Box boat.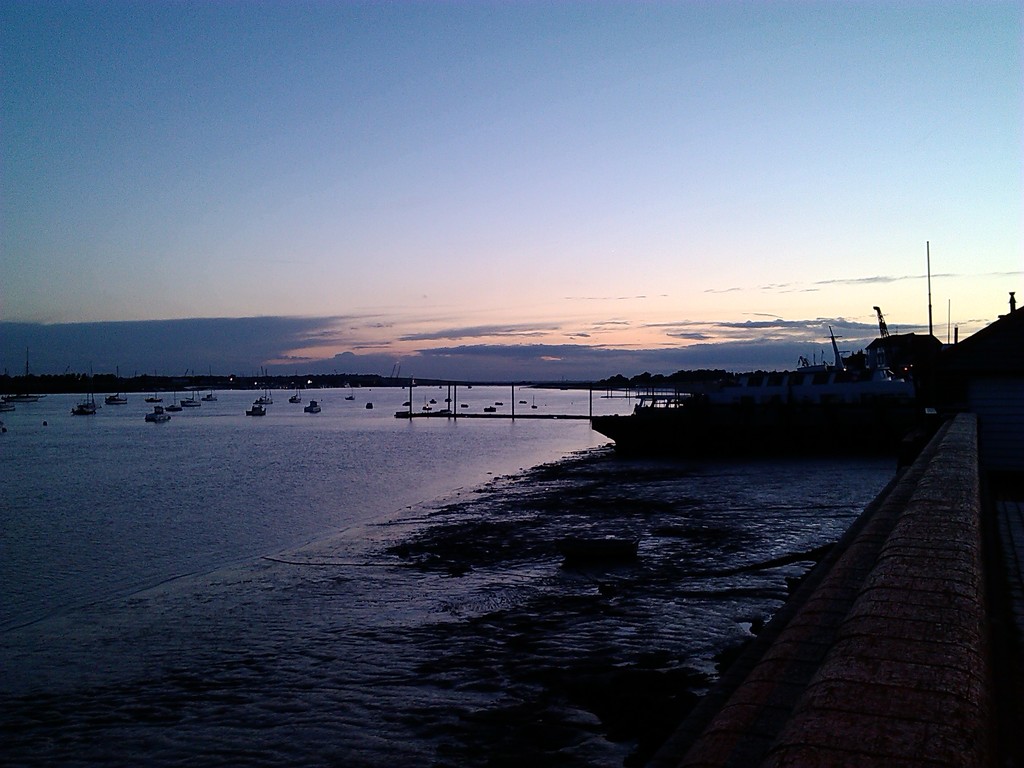
l=244, t=402, r=269, b=420.
